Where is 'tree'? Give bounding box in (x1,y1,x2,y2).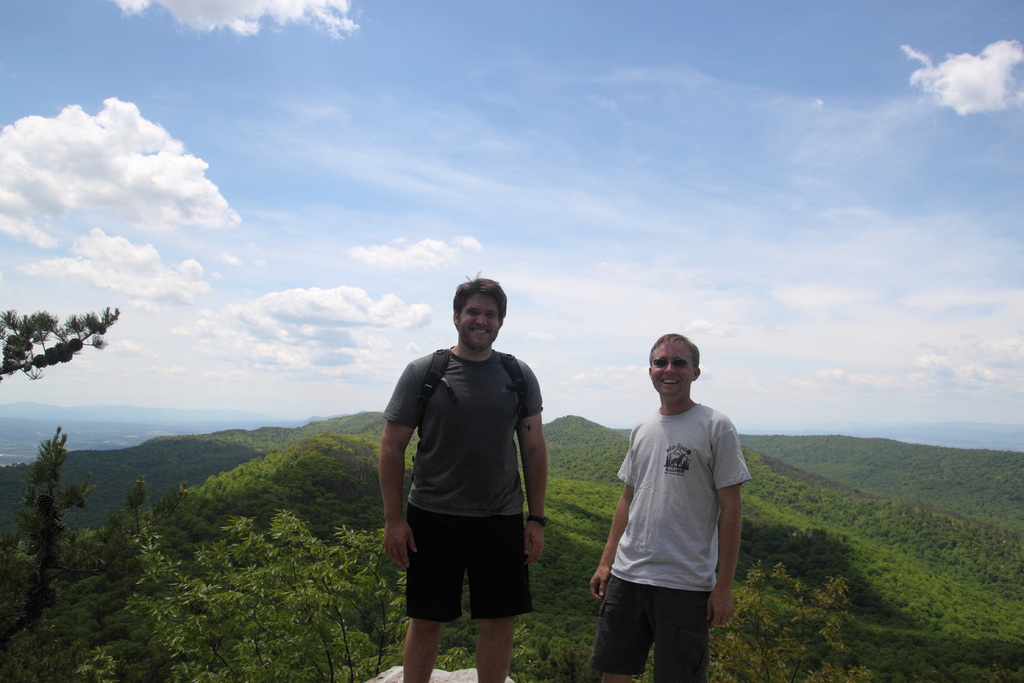
(0,298,205,682).
